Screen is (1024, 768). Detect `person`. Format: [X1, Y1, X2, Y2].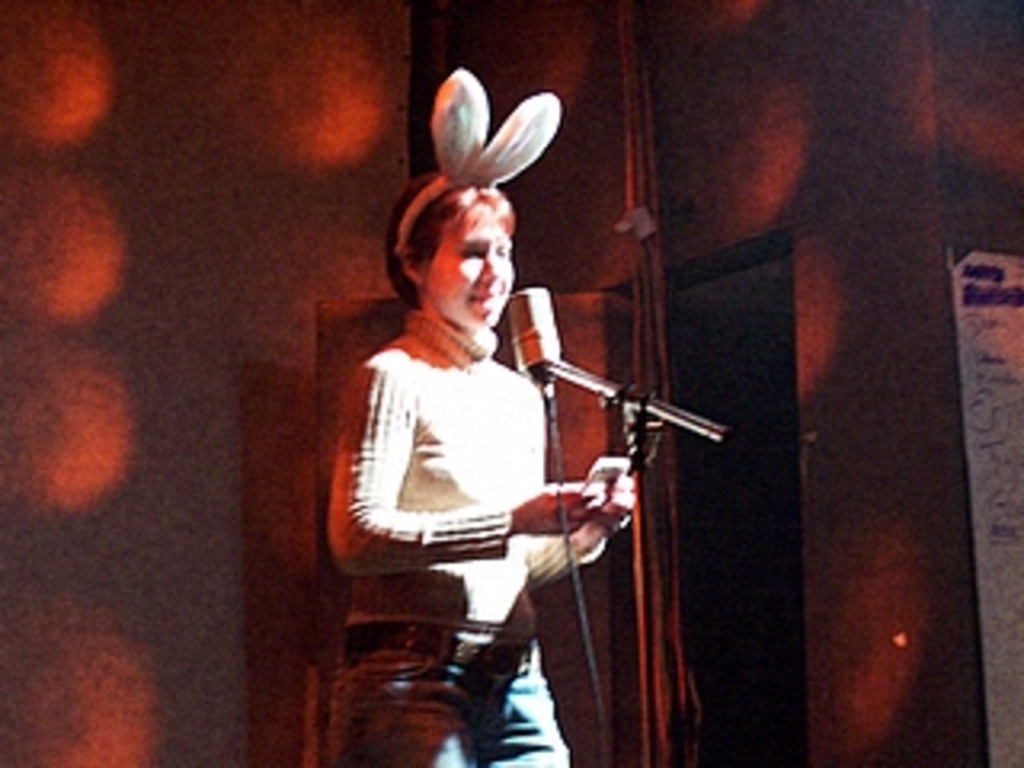
[336, 163, 618, 733].
